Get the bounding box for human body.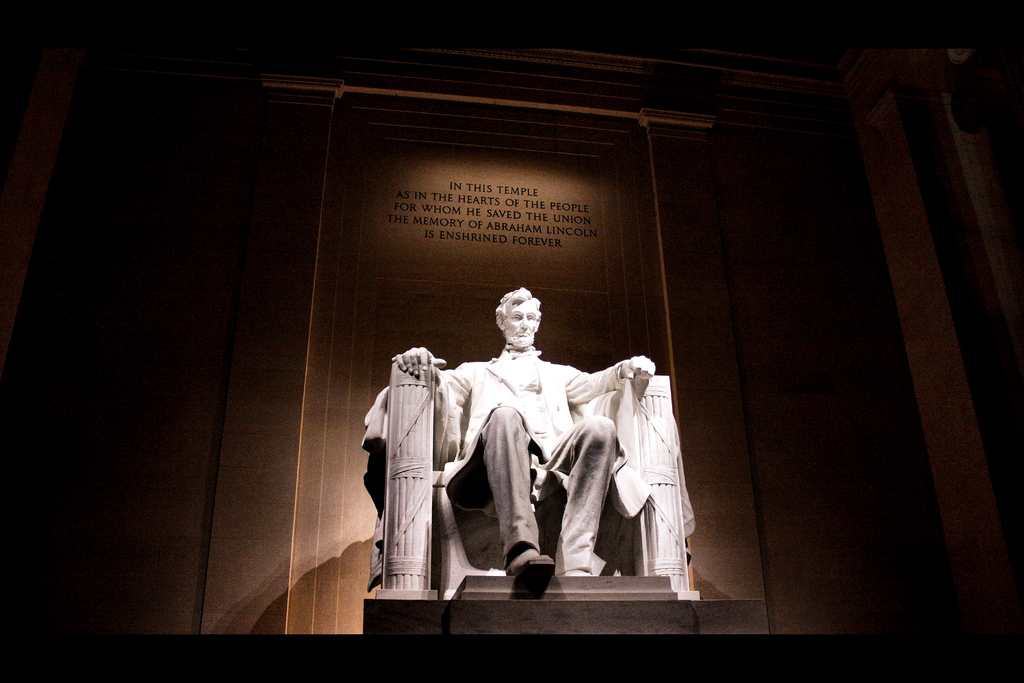
[left=417, top=294, right=611, bottom=597].
